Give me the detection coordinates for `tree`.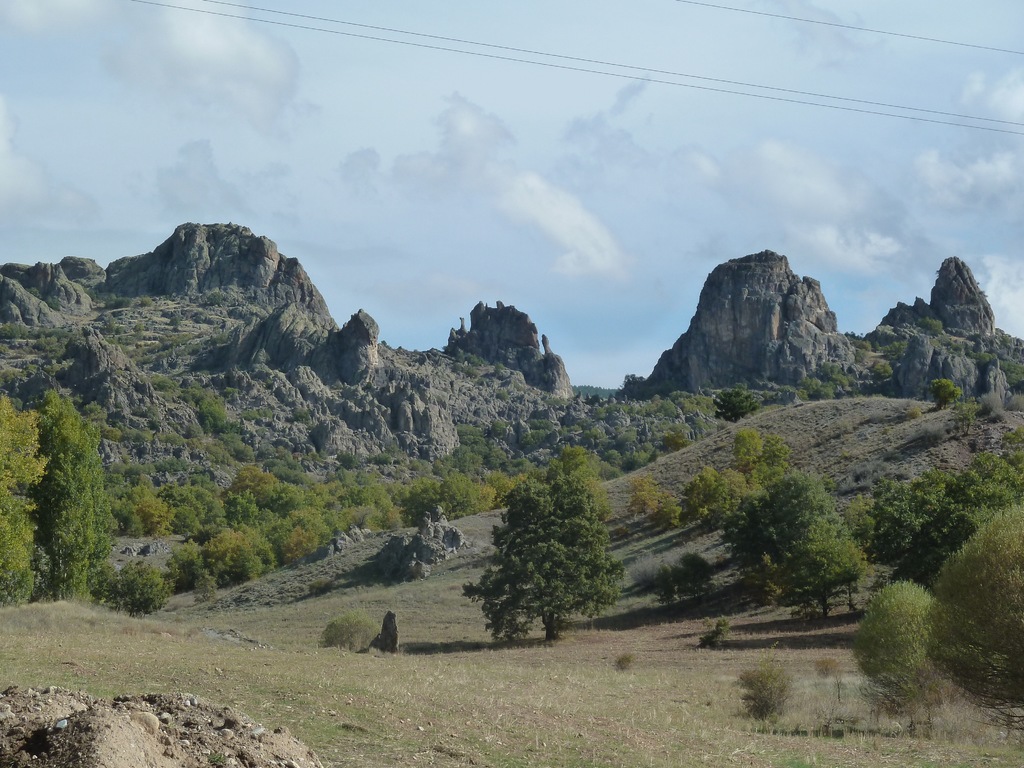
[915, 316, 942, 335].
